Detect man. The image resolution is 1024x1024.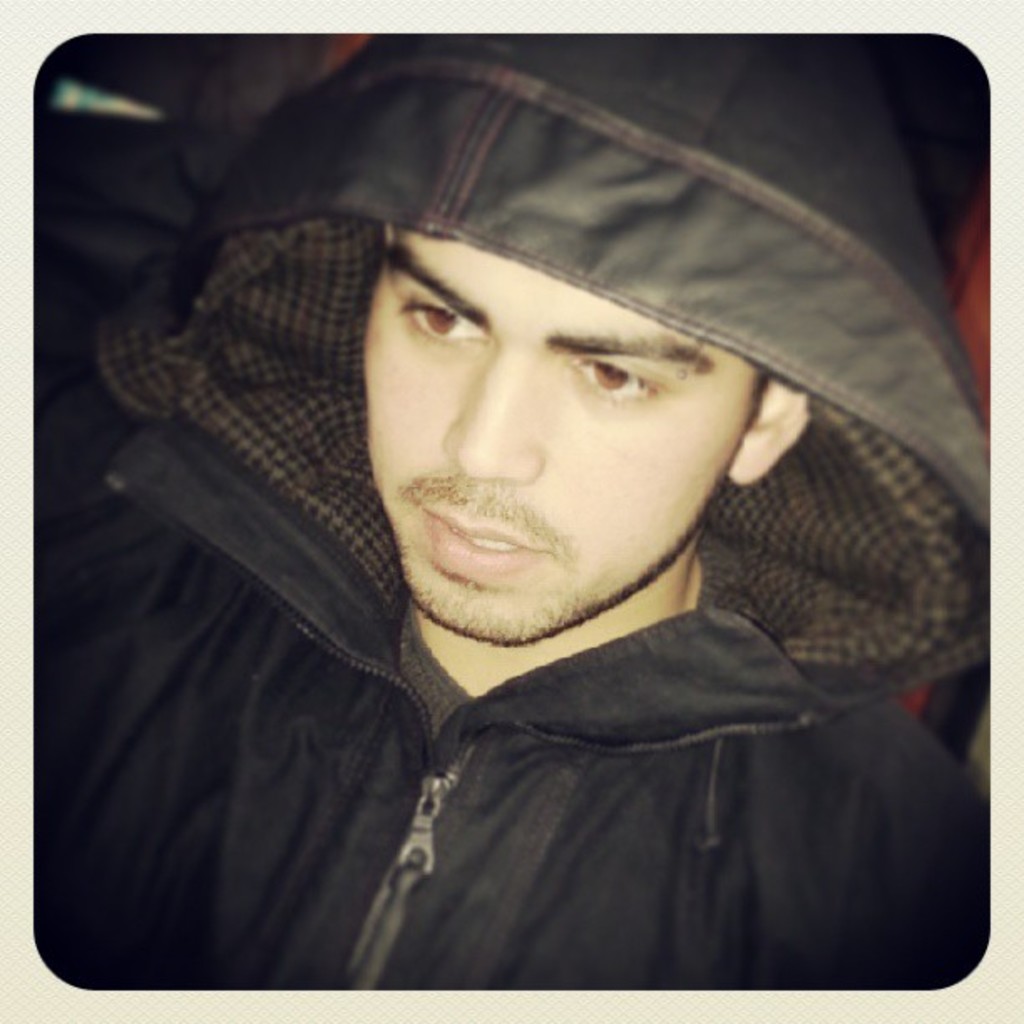
(0,3,1023,1023).
